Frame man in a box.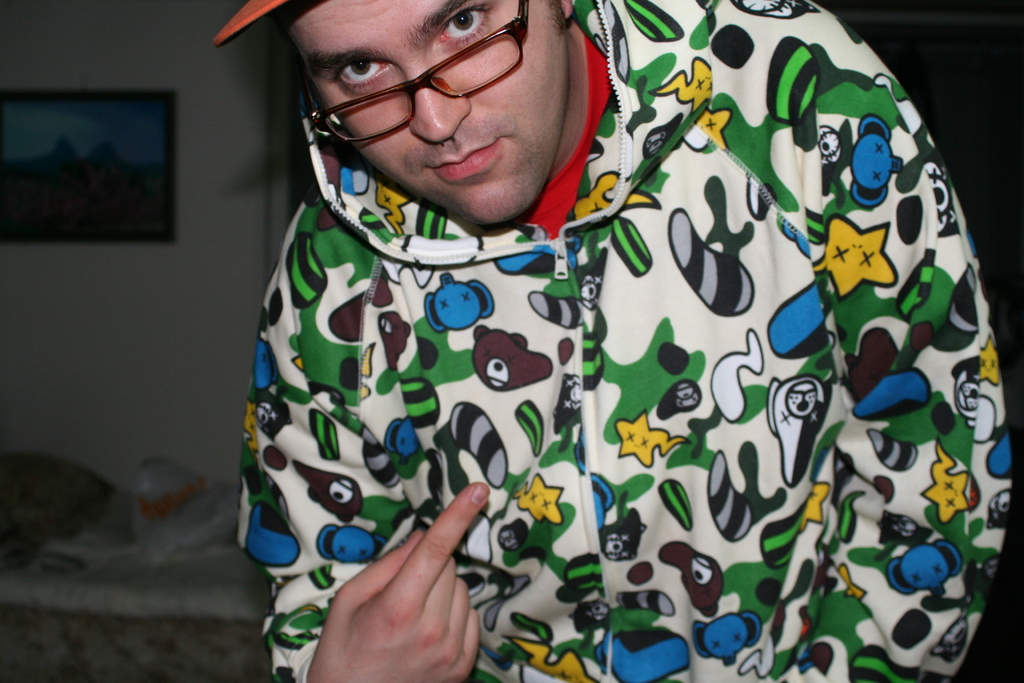
{"x1": 212, "y1": 0, "x2": 1006, "y2": 682}.
